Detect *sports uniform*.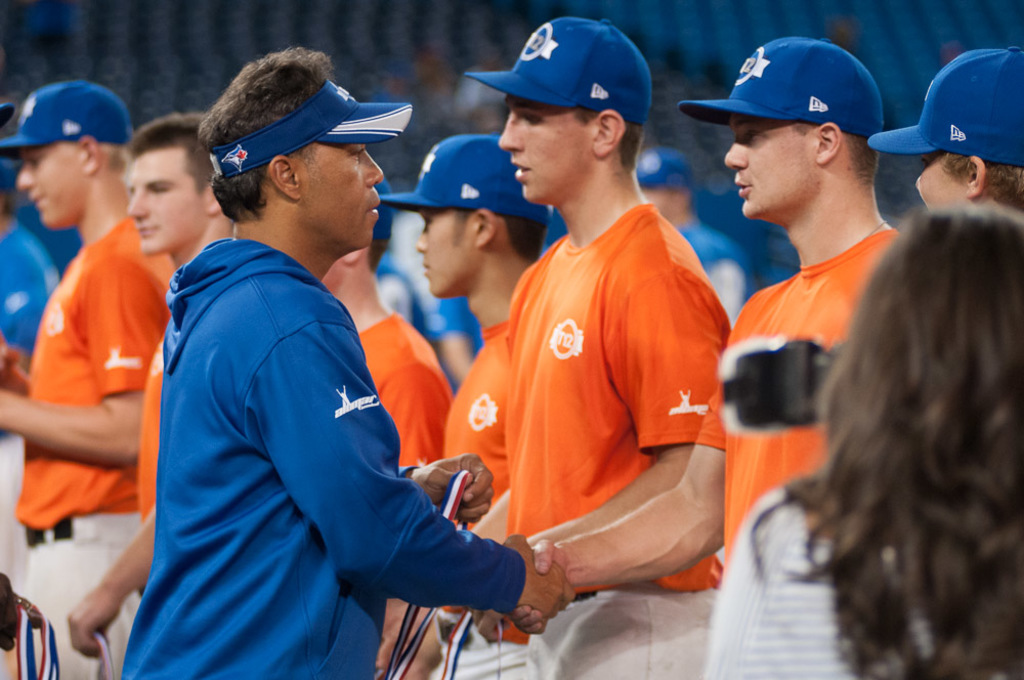
Detected at <region>124, 310, 180, 532</region>.
